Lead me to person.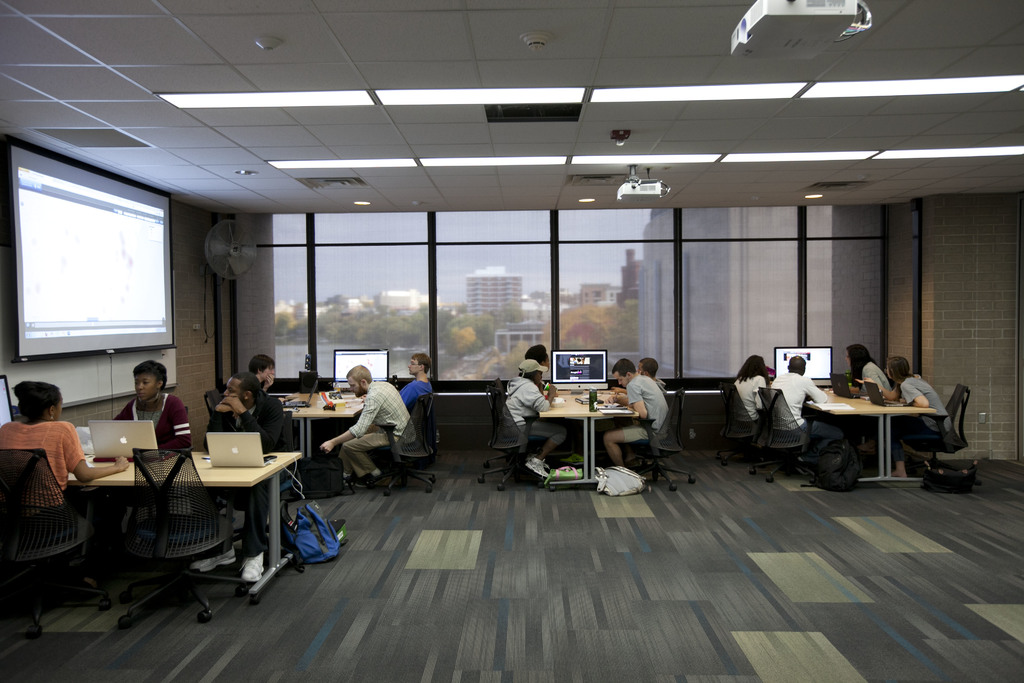
Lead to <box>888,359,957,478</box>.
